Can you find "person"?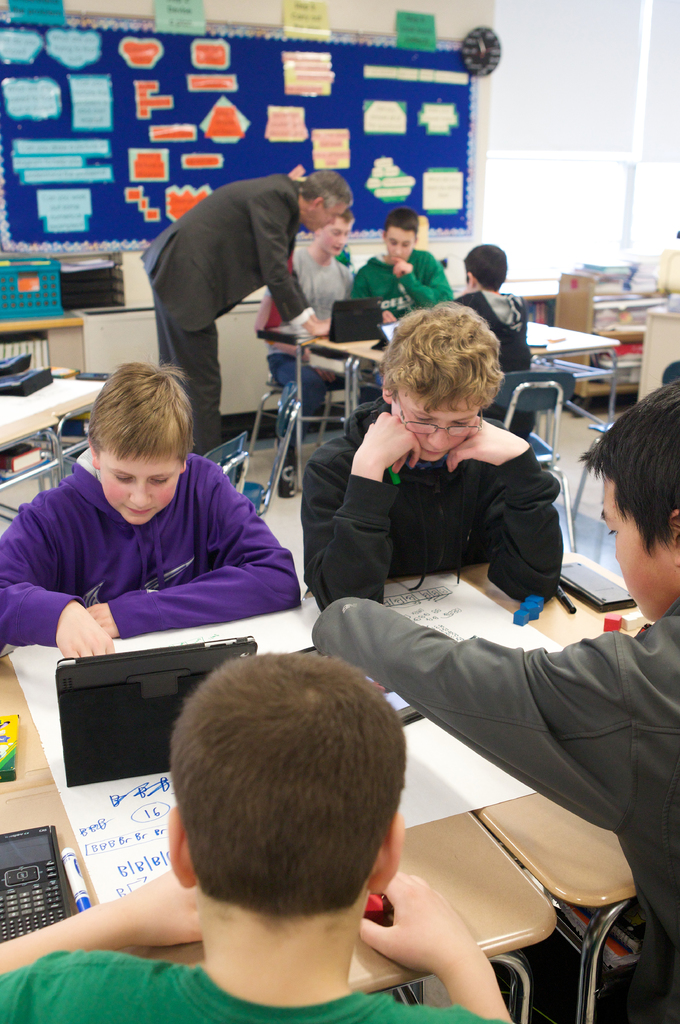
Yes, bounding box: (0,626,516,1023).
